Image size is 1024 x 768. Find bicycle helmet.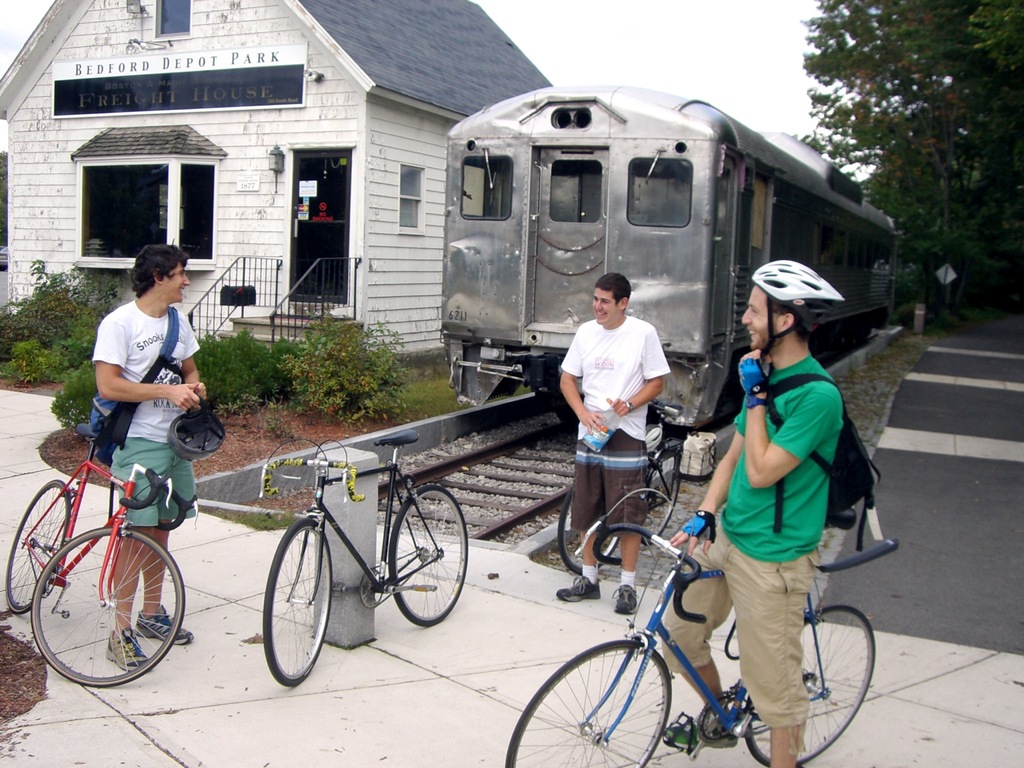
[169,405,220,467].
